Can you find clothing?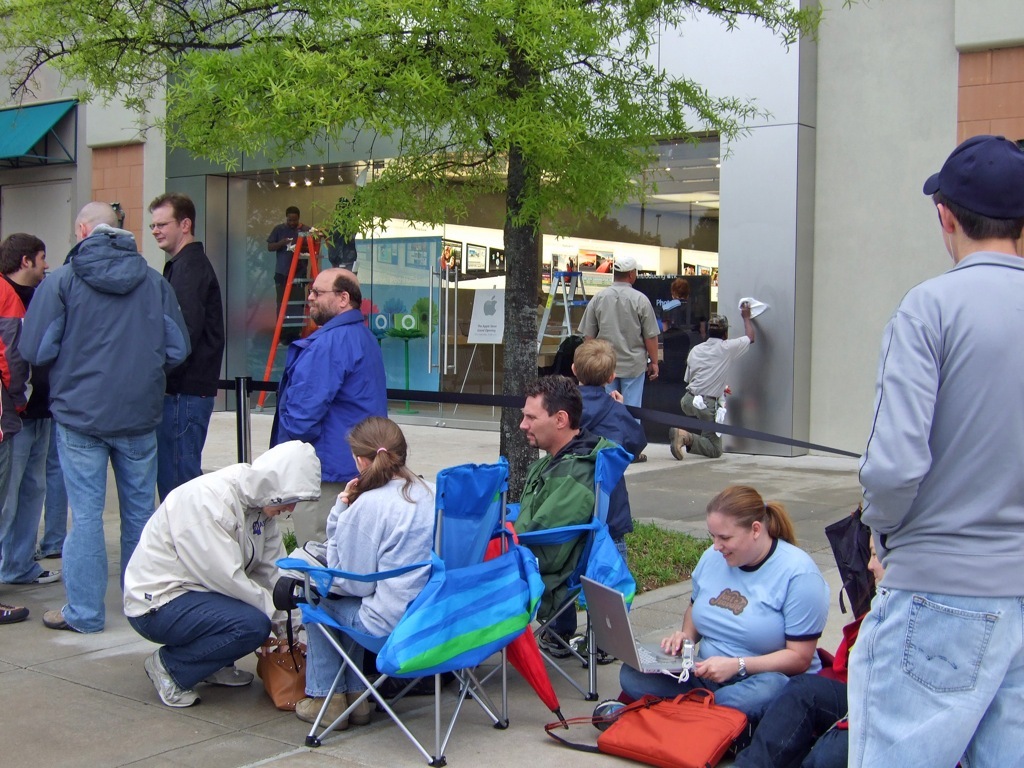
Yes, bounding box: <bbox>679, 330, 752, 455</bbox>.
